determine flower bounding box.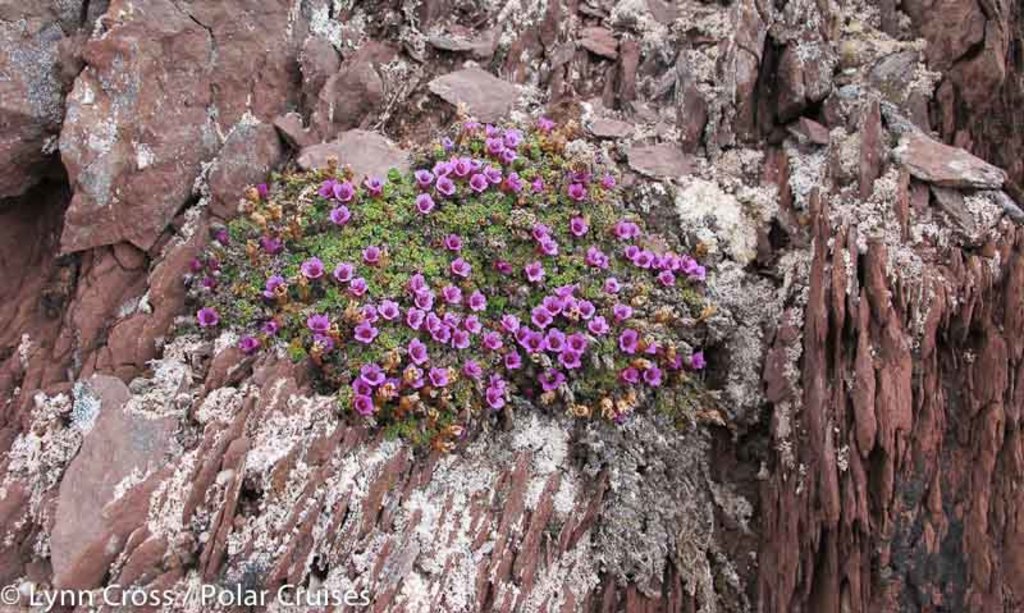
Determined: pyautogui.locateOnScreen(485, 376, 504, 408).
